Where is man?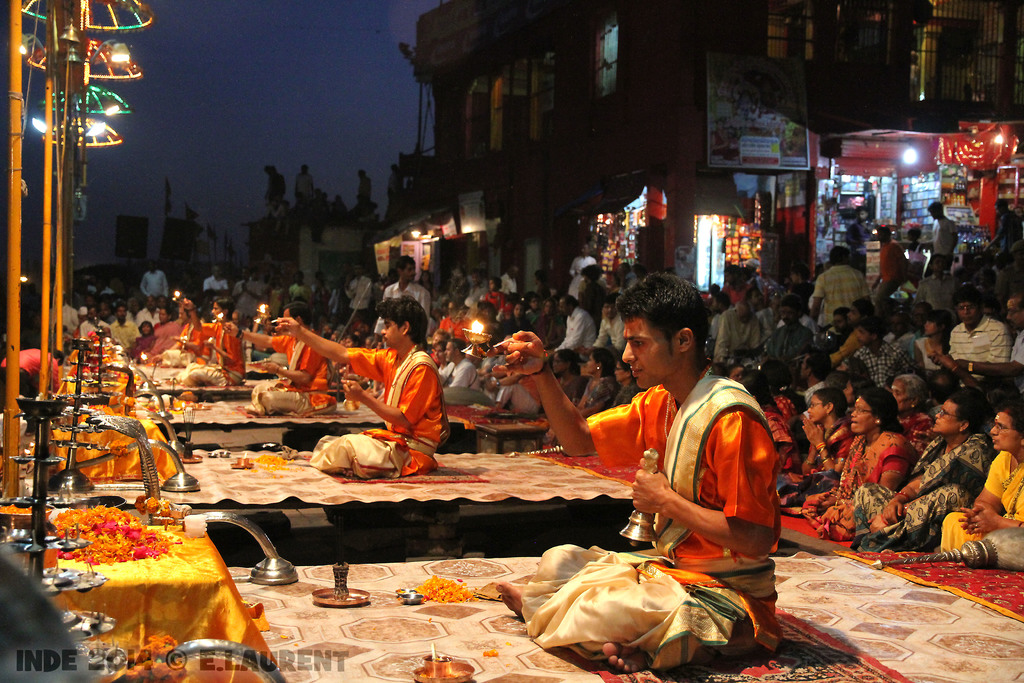
bbox=(47, 286, 79, 333).
